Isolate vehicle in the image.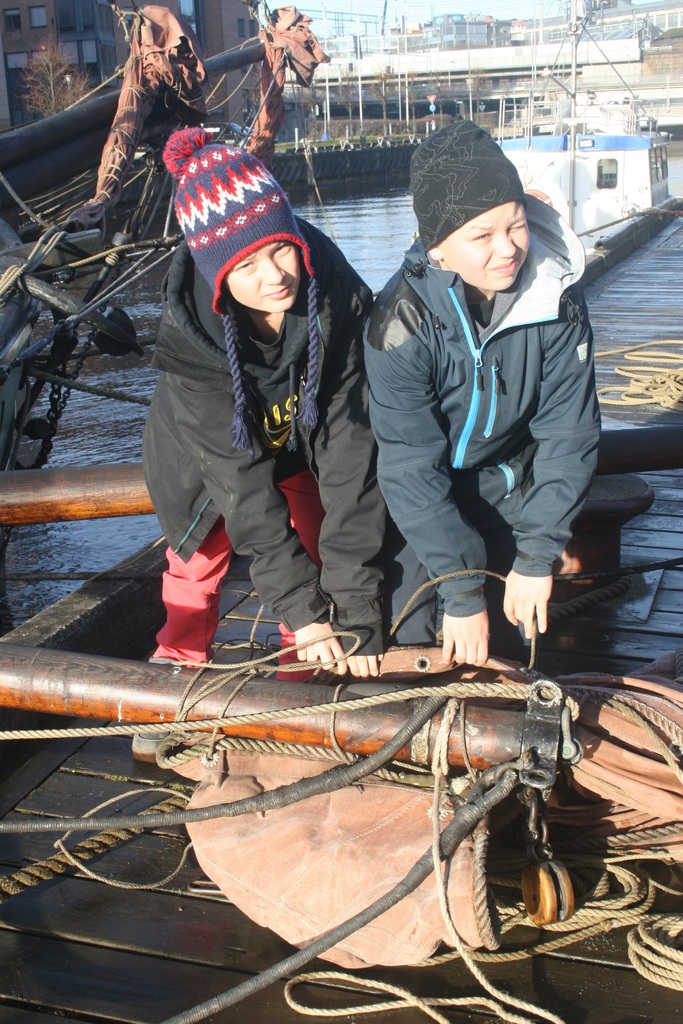
Isolated region: <box>491,0,682,292</box>.
